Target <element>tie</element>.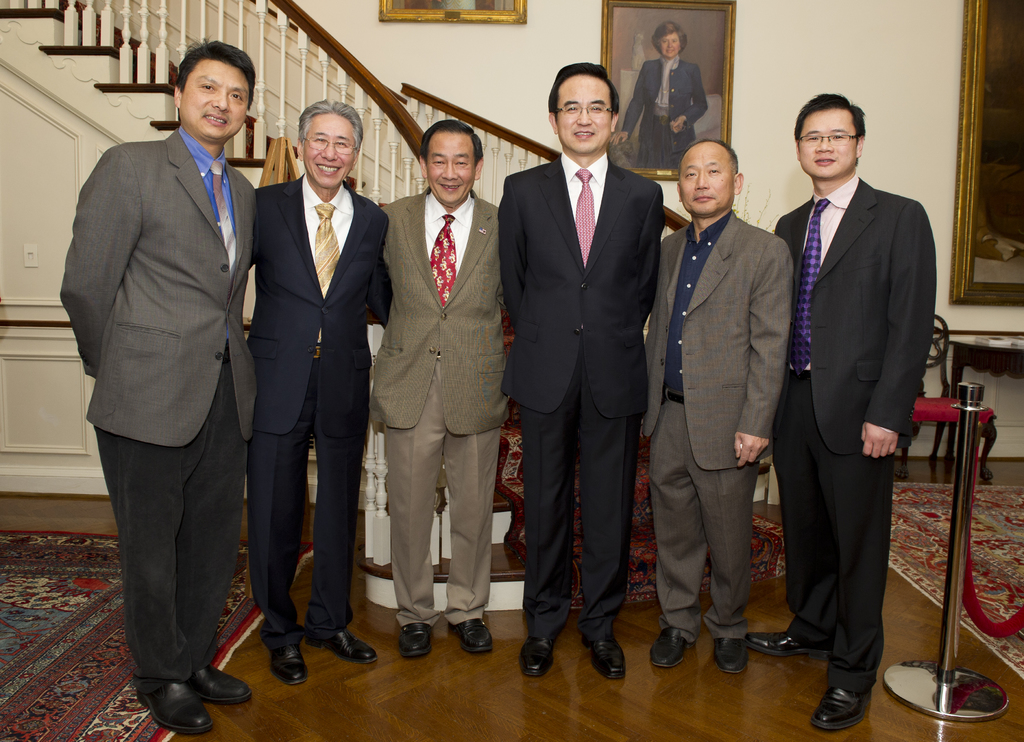
Target region: l=205, t=158, r=242, b=273.
